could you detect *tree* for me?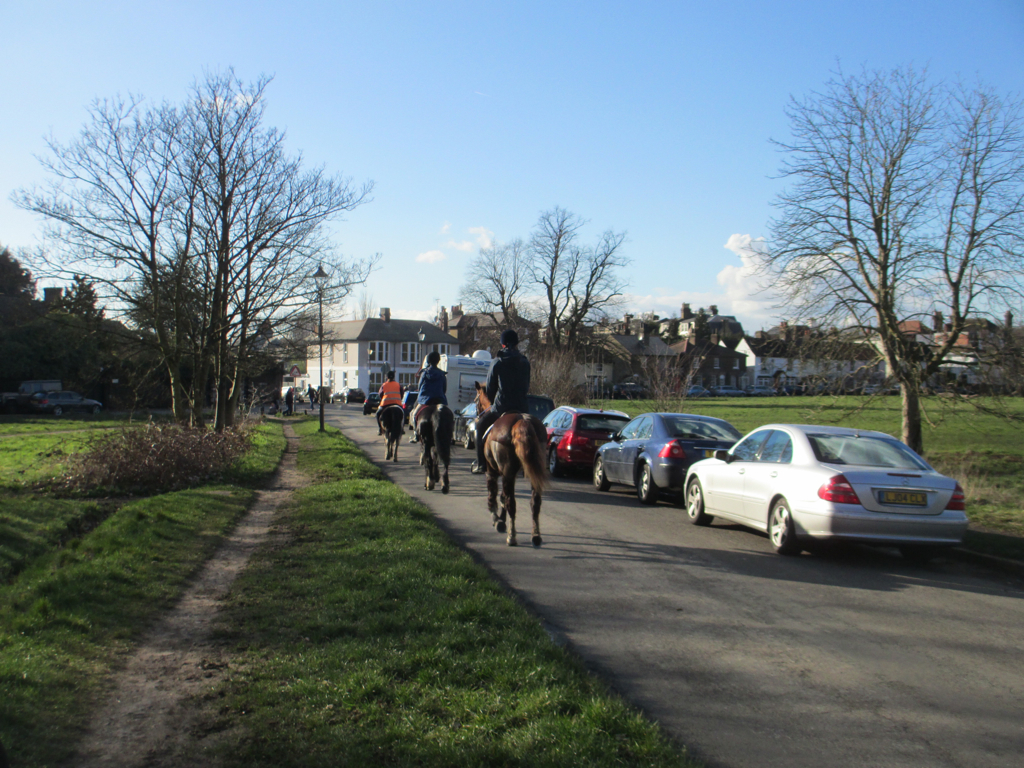
Detection result: x1=630, y1=324, x2=701, y2=412.
